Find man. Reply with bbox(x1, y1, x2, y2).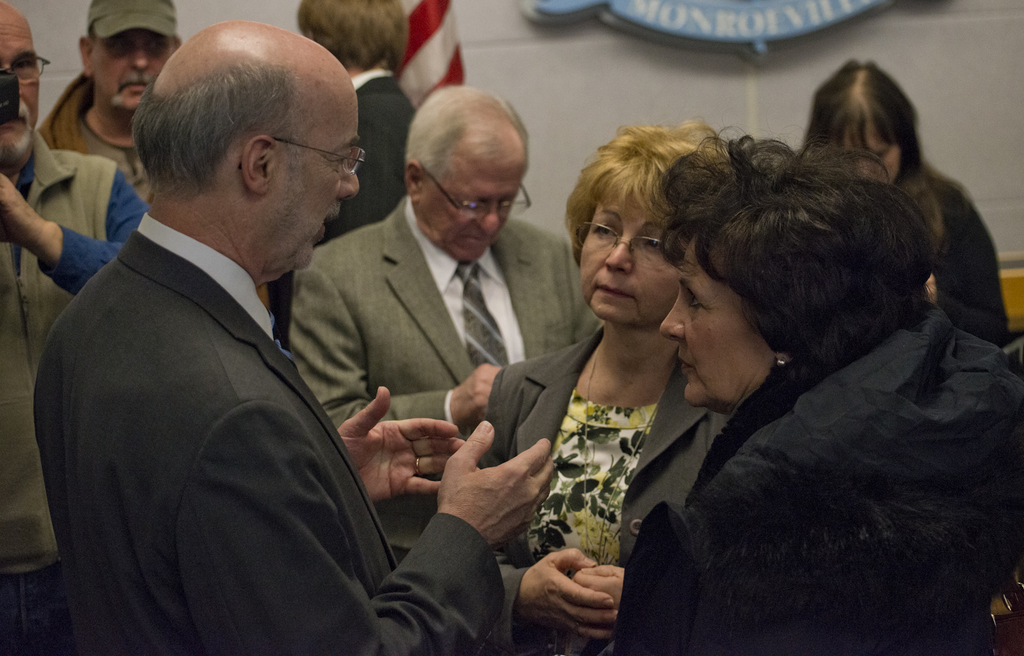
bbox(0, 0, 154, 655).
